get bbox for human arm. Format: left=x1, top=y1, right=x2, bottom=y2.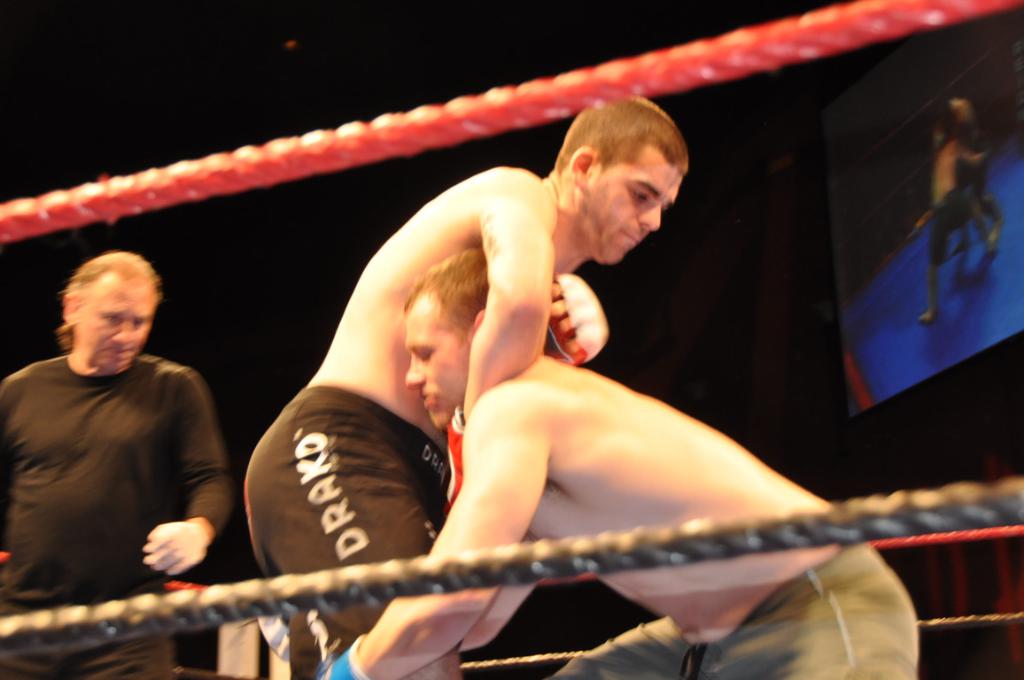
left=540, top=276, right=609, bottom=367.
